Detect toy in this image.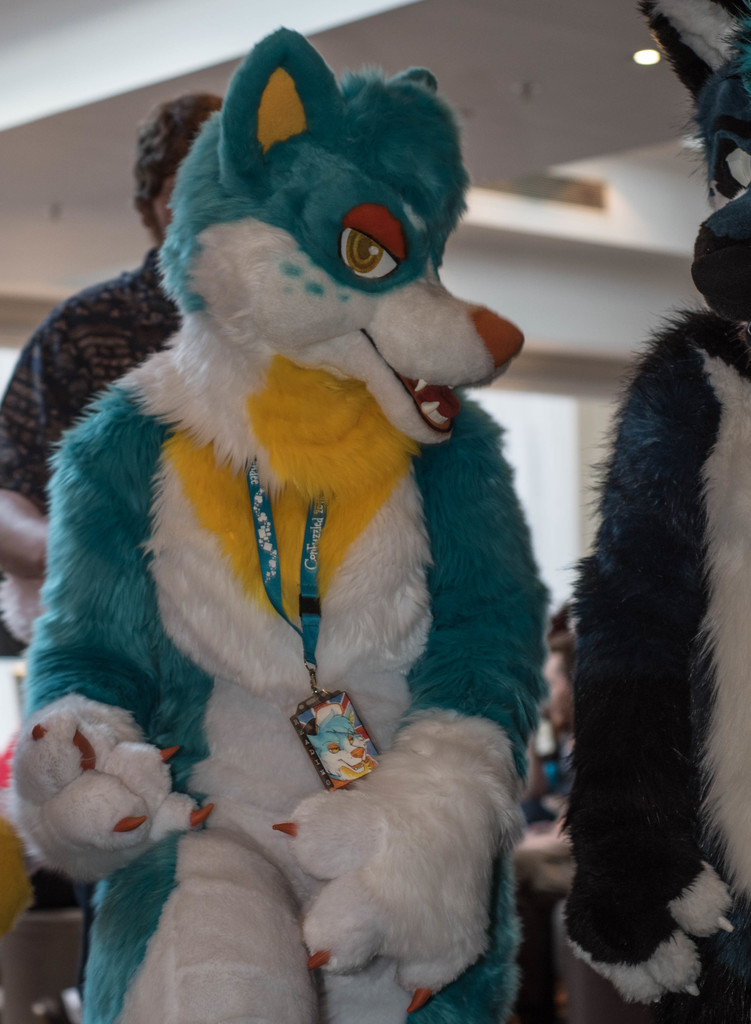
Detection: <region>0, 26, 527, 1023</region>.
